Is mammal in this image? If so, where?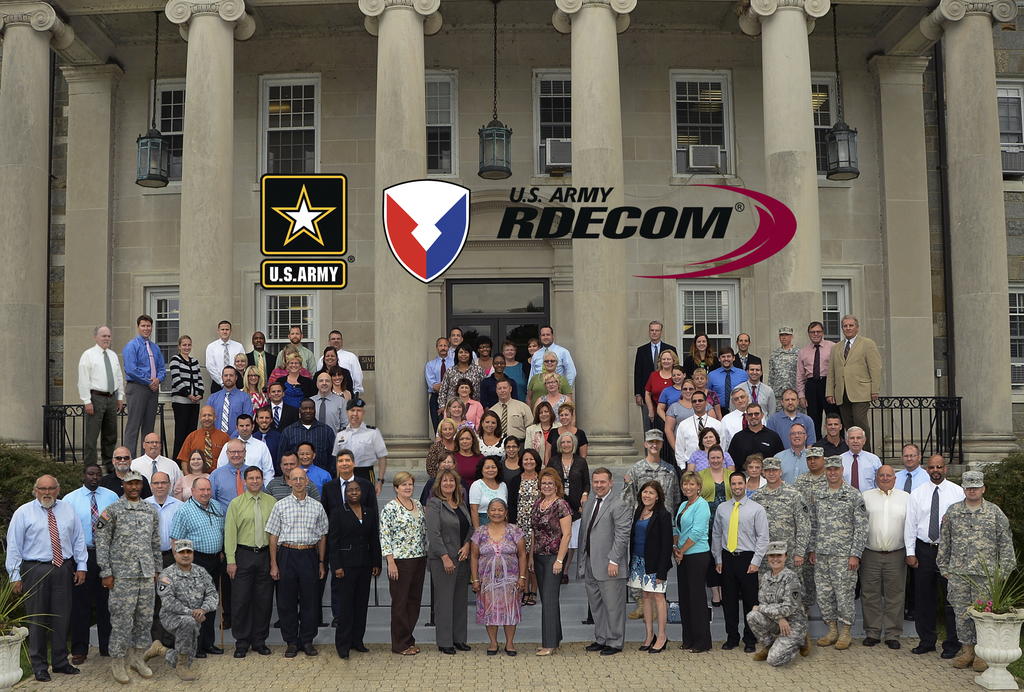
Yes, at bbox=[644, 349, 680, 423].
